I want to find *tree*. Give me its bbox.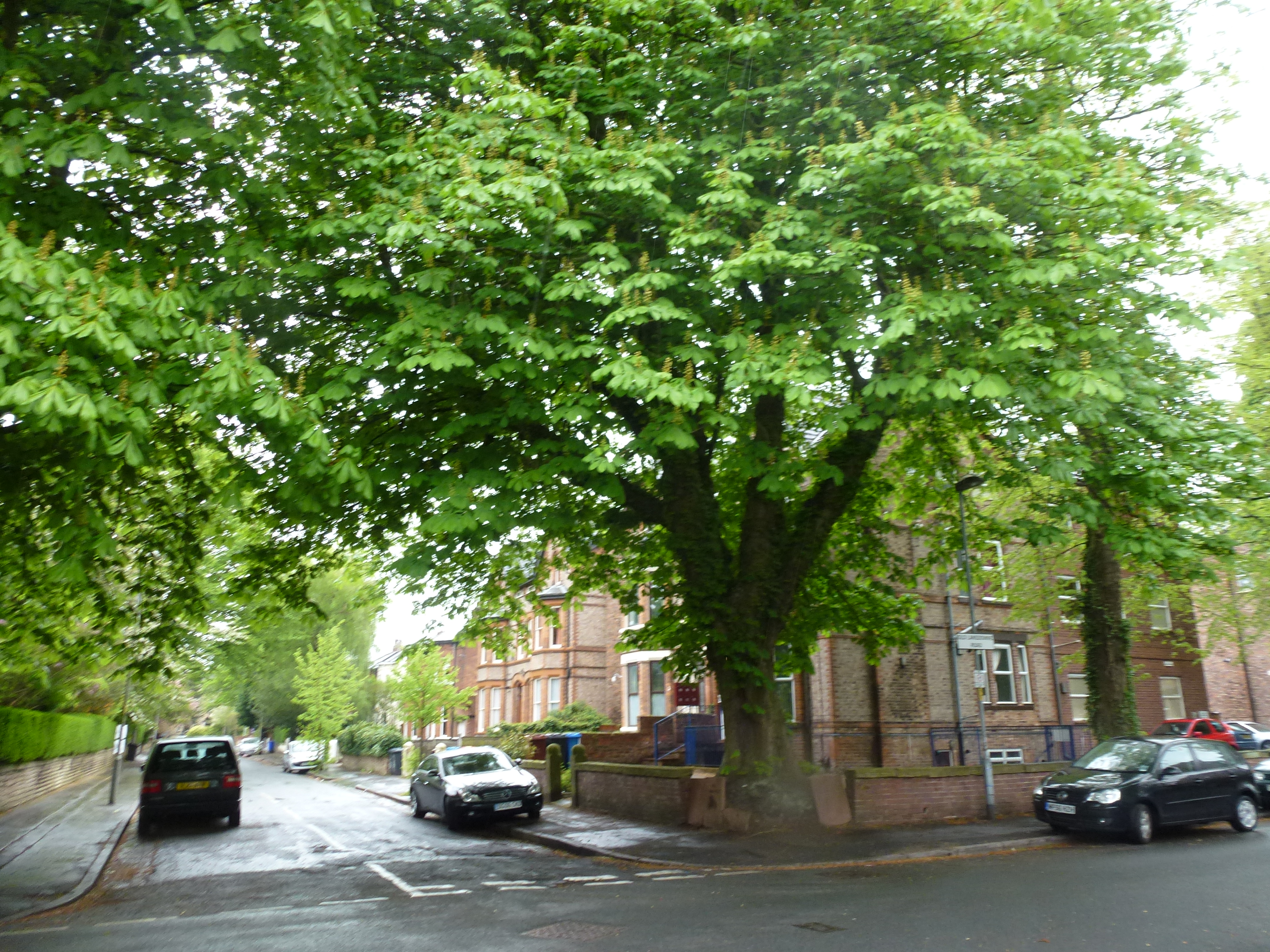
locate(0, 0, 373, 244).
